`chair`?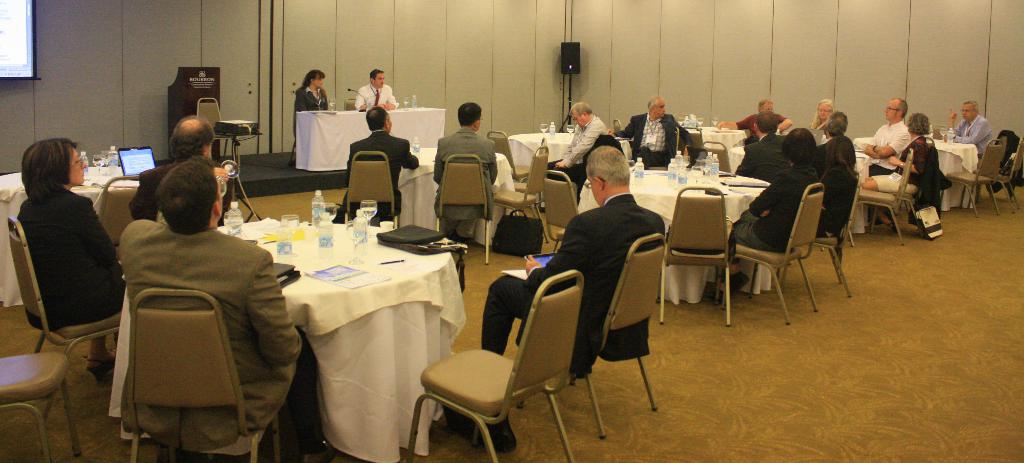
select_region(974, 138, 1023, 211)
